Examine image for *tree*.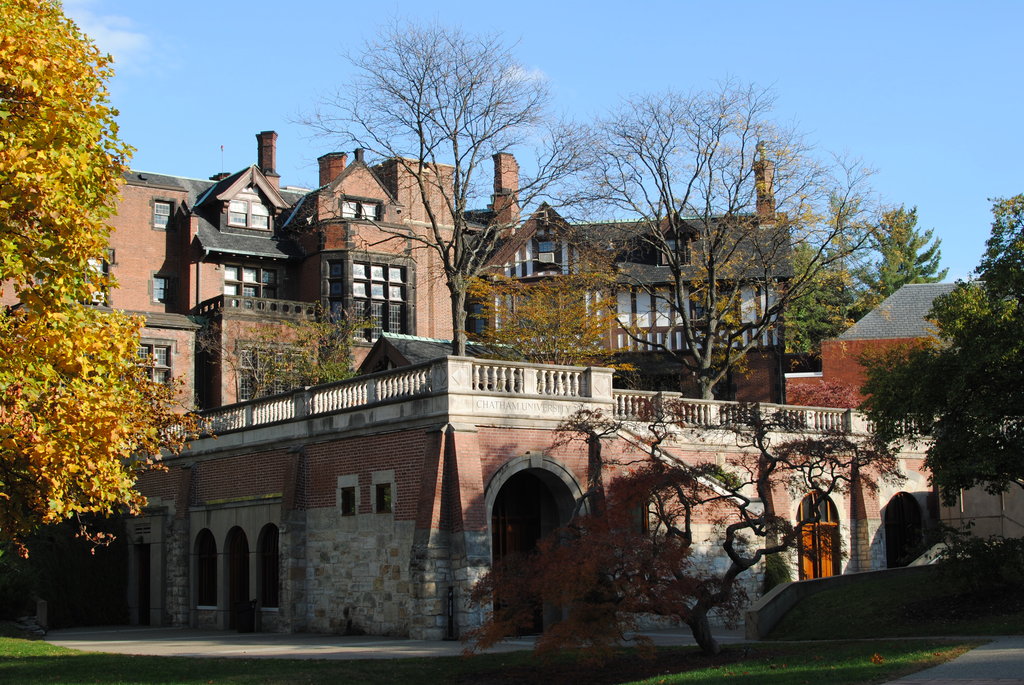
Examination result: box=[198, 292, 390, 406].
